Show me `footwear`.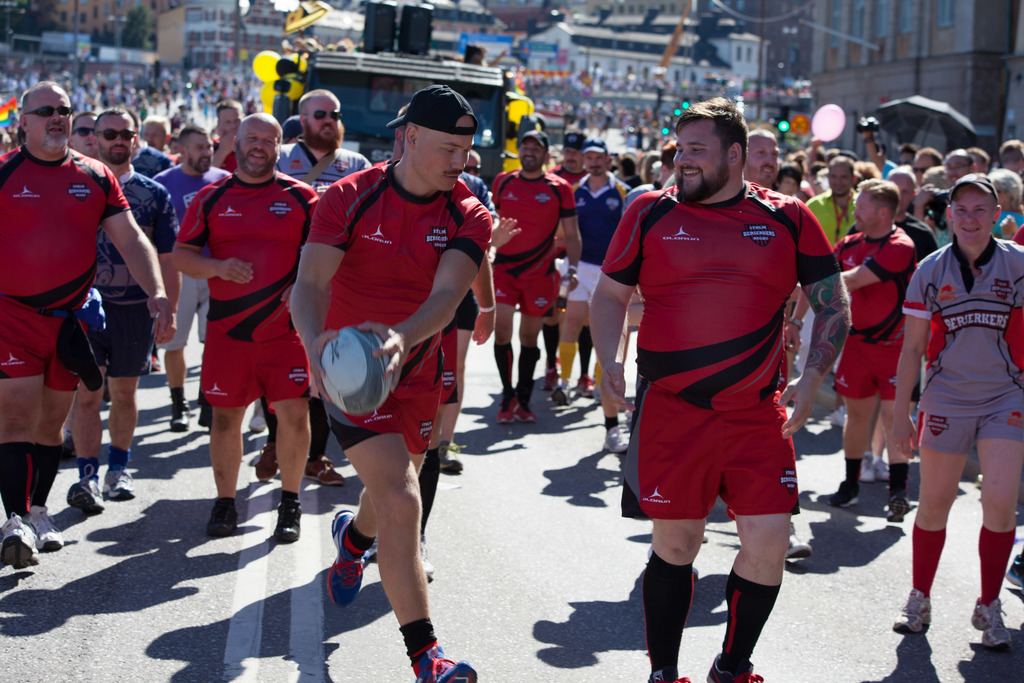
`footwear` is here: 604,427,630,454.
